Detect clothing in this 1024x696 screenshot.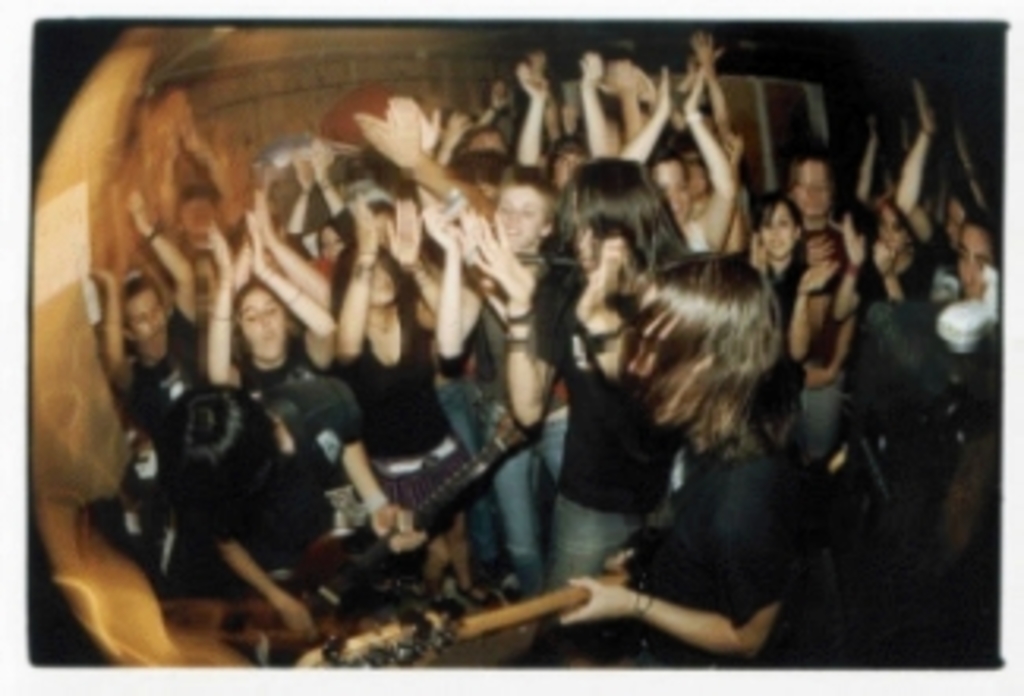
Detection: {"left": 800, "top": 277, "right": 851, "bottom": 454}.
